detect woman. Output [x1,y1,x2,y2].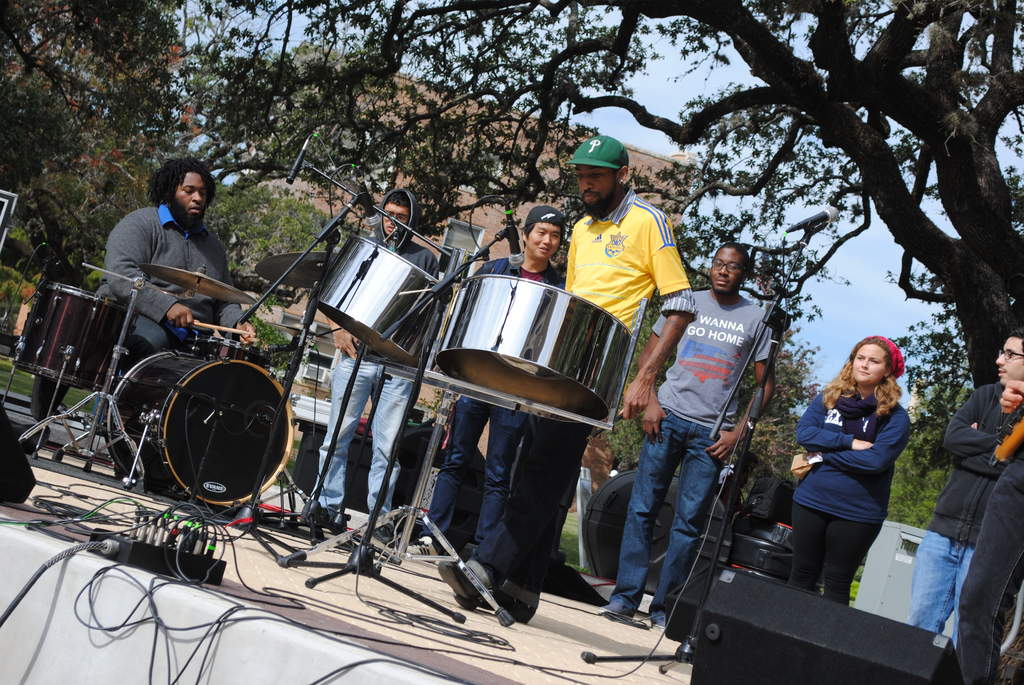
[776,349,928,615].
